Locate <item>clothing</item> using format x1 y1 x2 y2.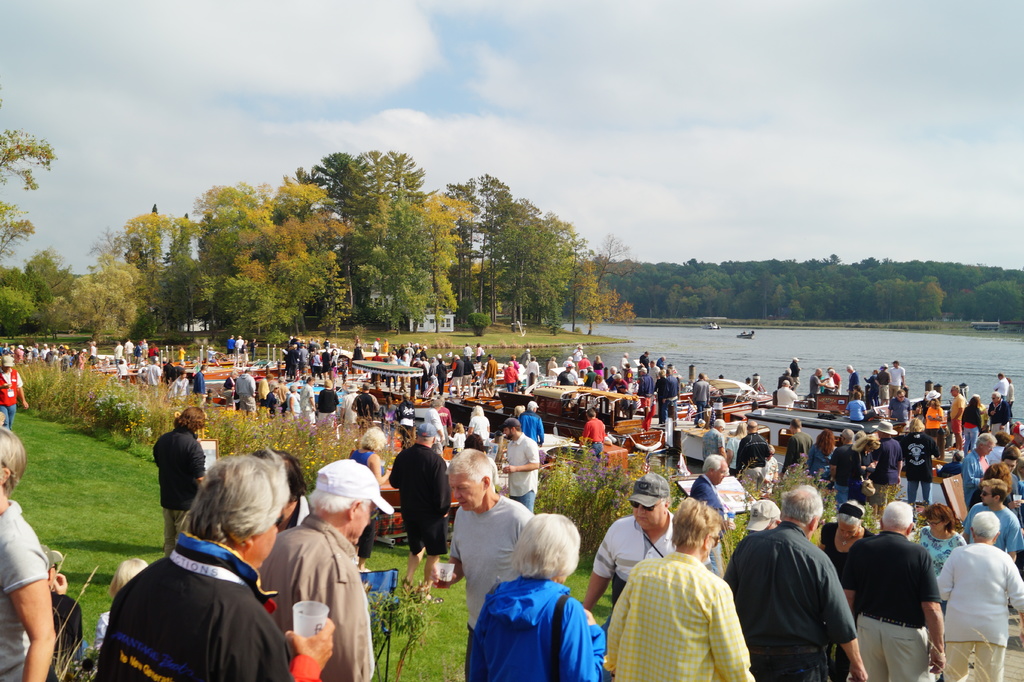
744 462 766 494.
